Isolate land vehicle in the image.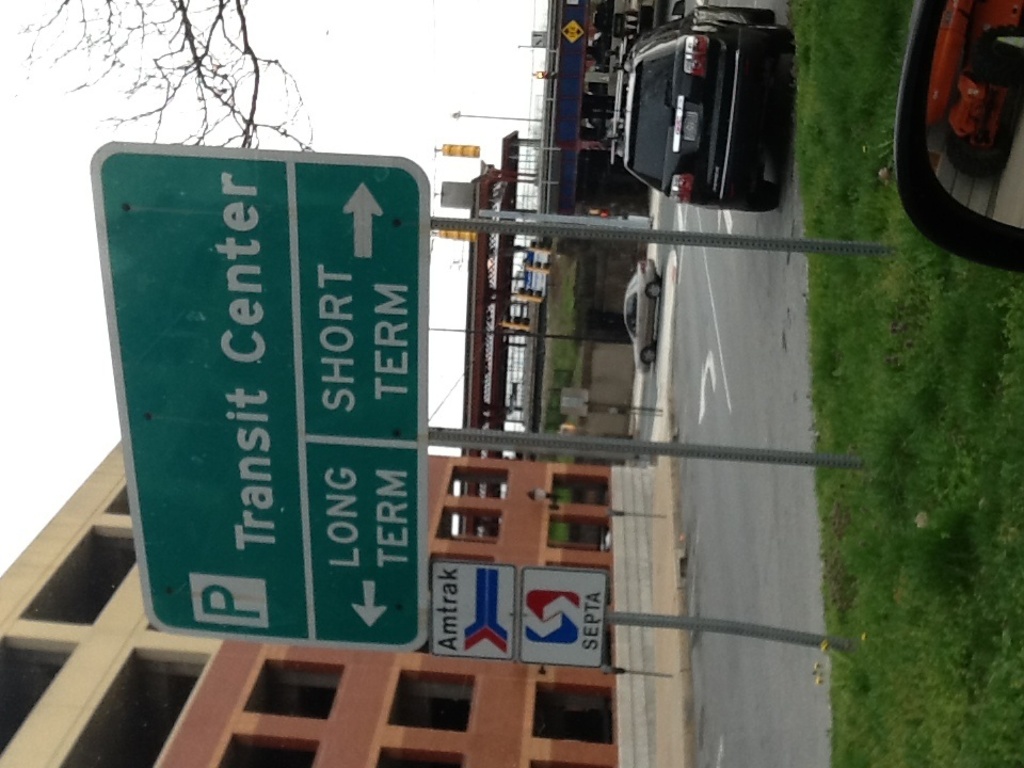
Isolated region: detection(583, 0, 818, 217).
